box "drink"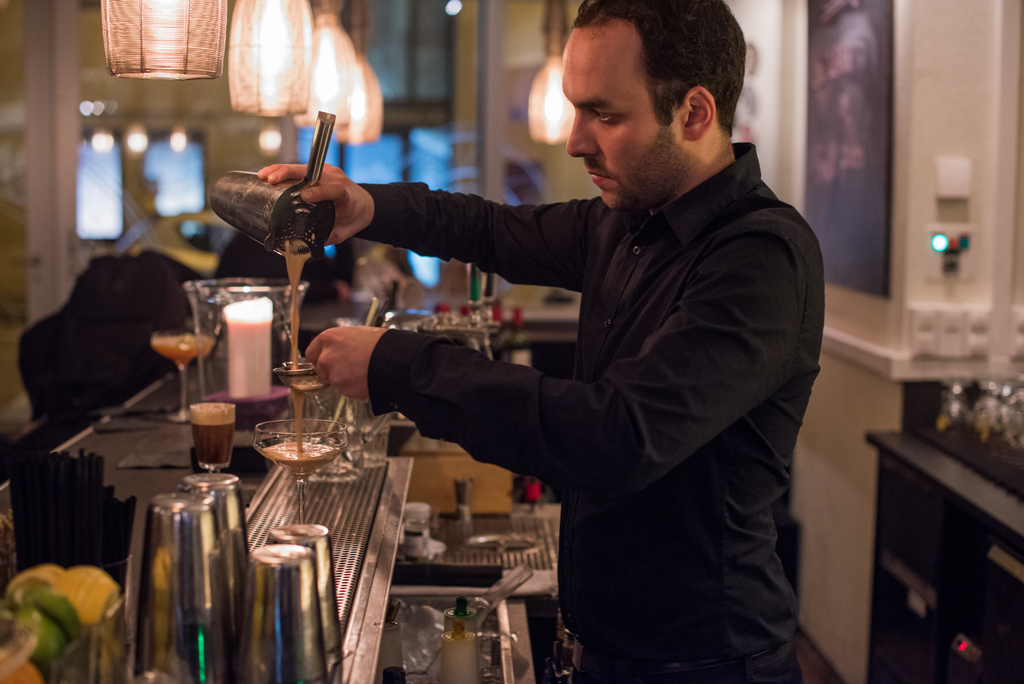
crop(189, 405, 236, 463)
